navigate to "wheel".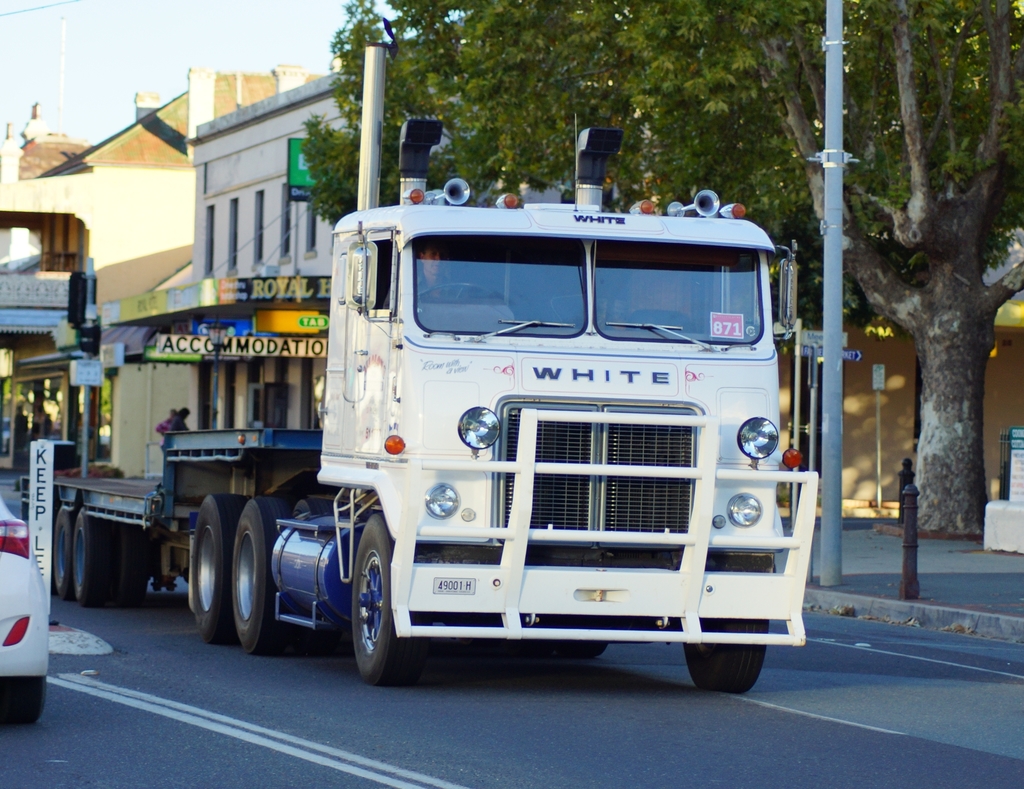
Navigation target: [54,506,73,591].
